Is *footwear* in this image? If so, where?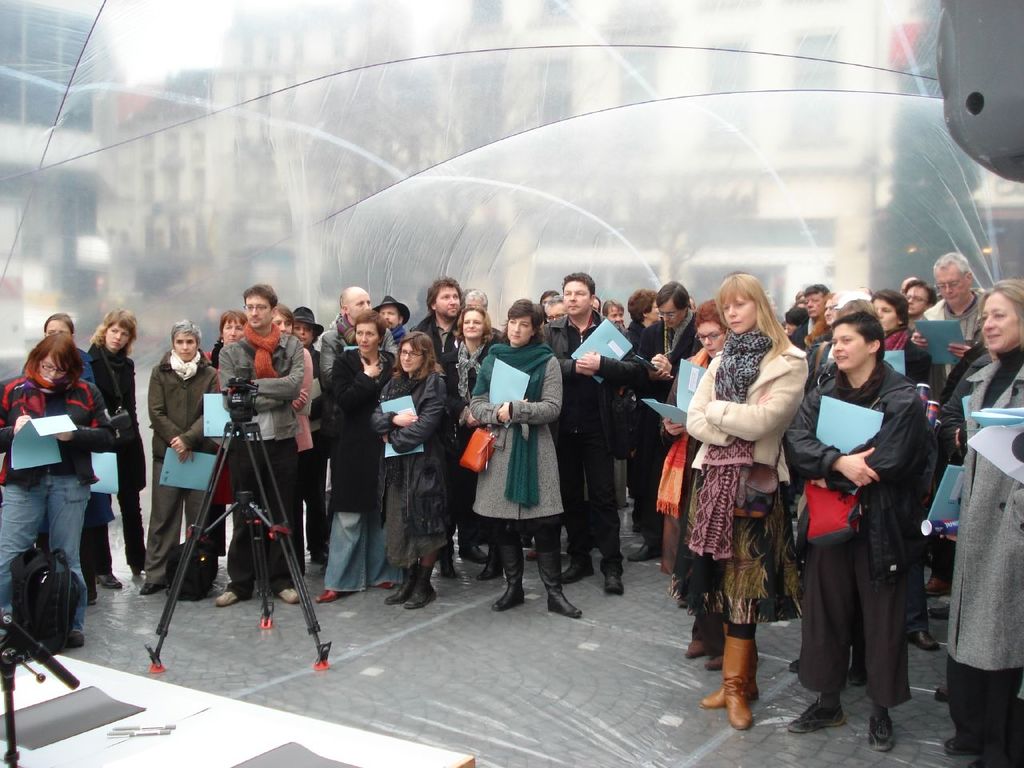
Yes, at (869, 714, 897, 753).
